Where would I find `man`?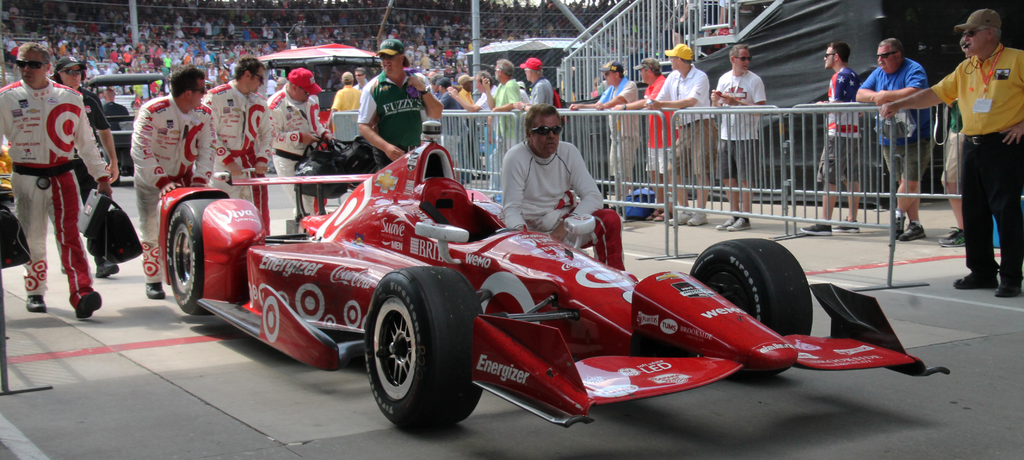
At detection(201, 57, 279, 212).
